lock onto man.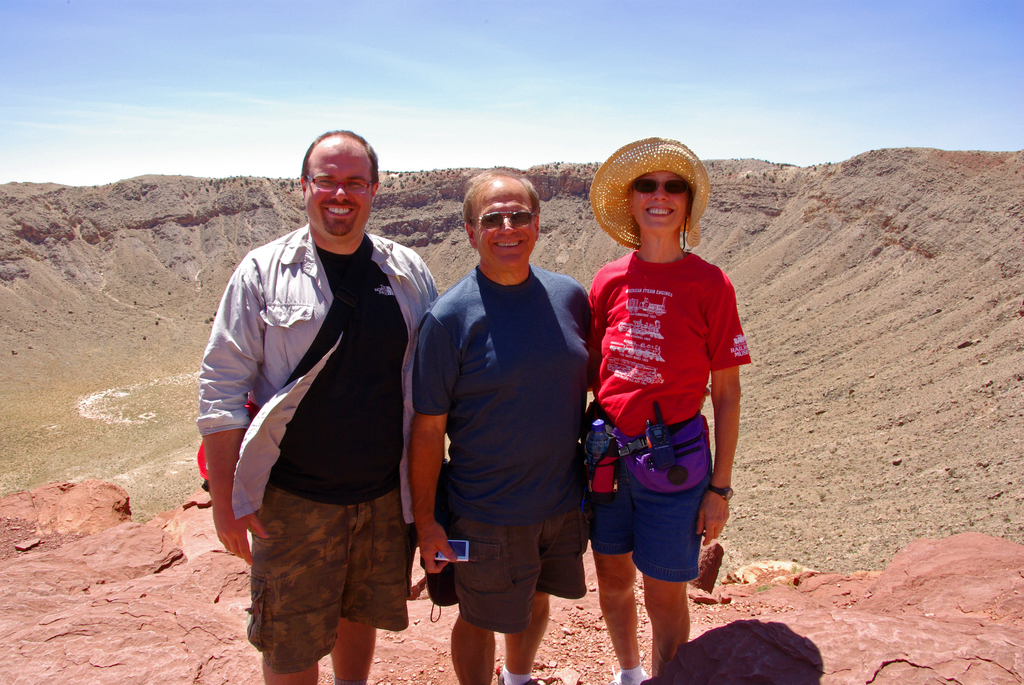
Locked: bbox(416, 171, 595, 684).
